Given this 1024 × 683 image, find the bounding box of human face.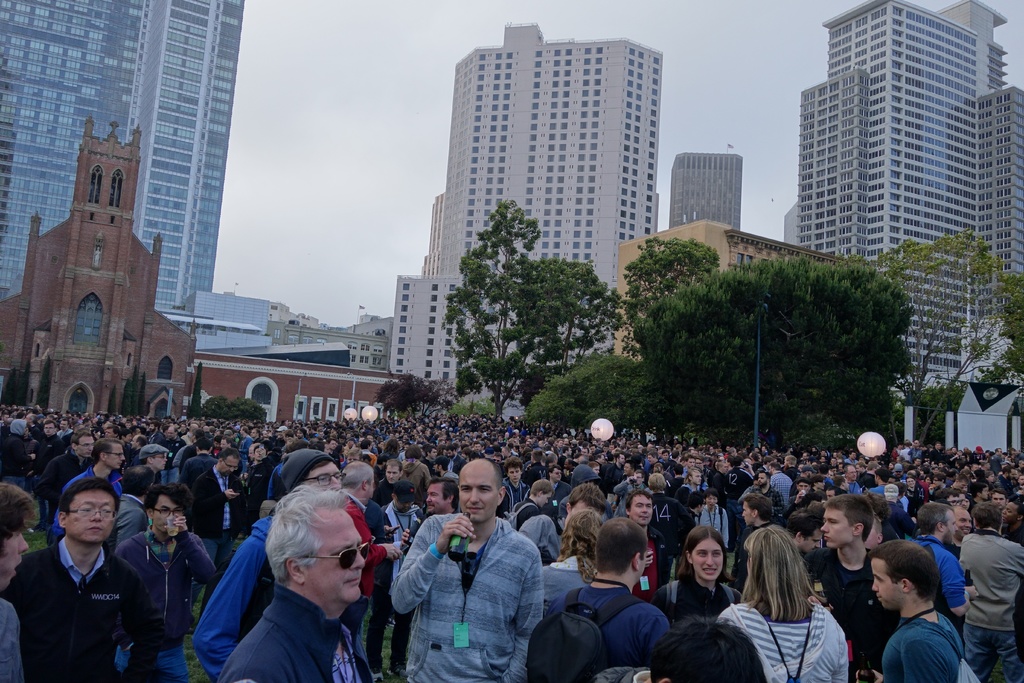
pyautogui.locateOnScreen(664, 454, 668, 461).
